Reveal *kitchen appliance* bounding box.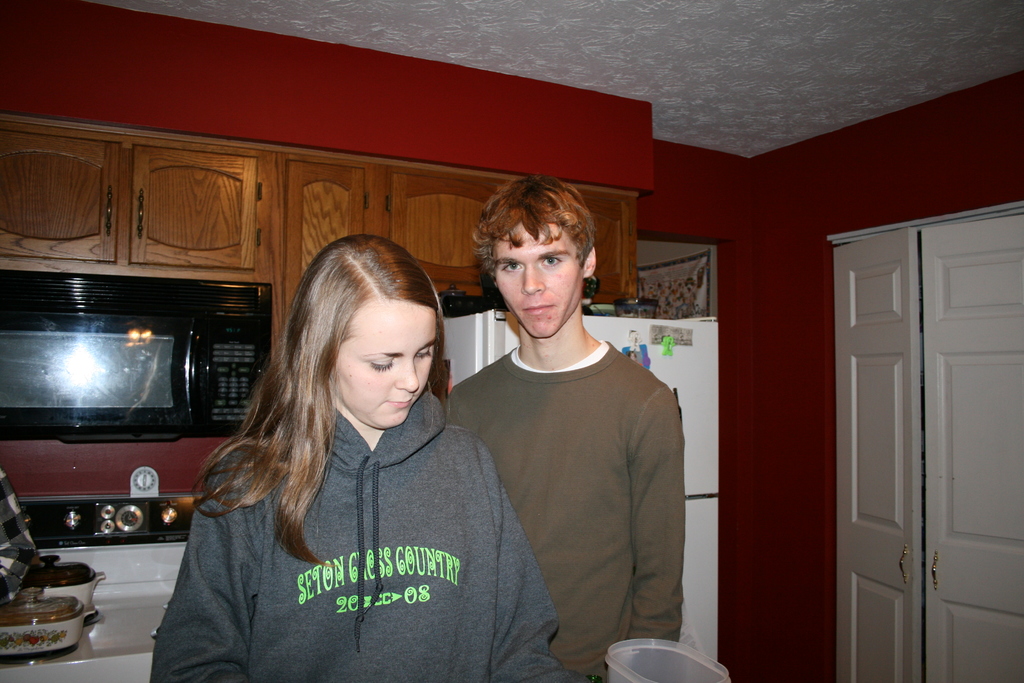
Revealed: [x1=1, y1=593, x2=94, y2=655].
